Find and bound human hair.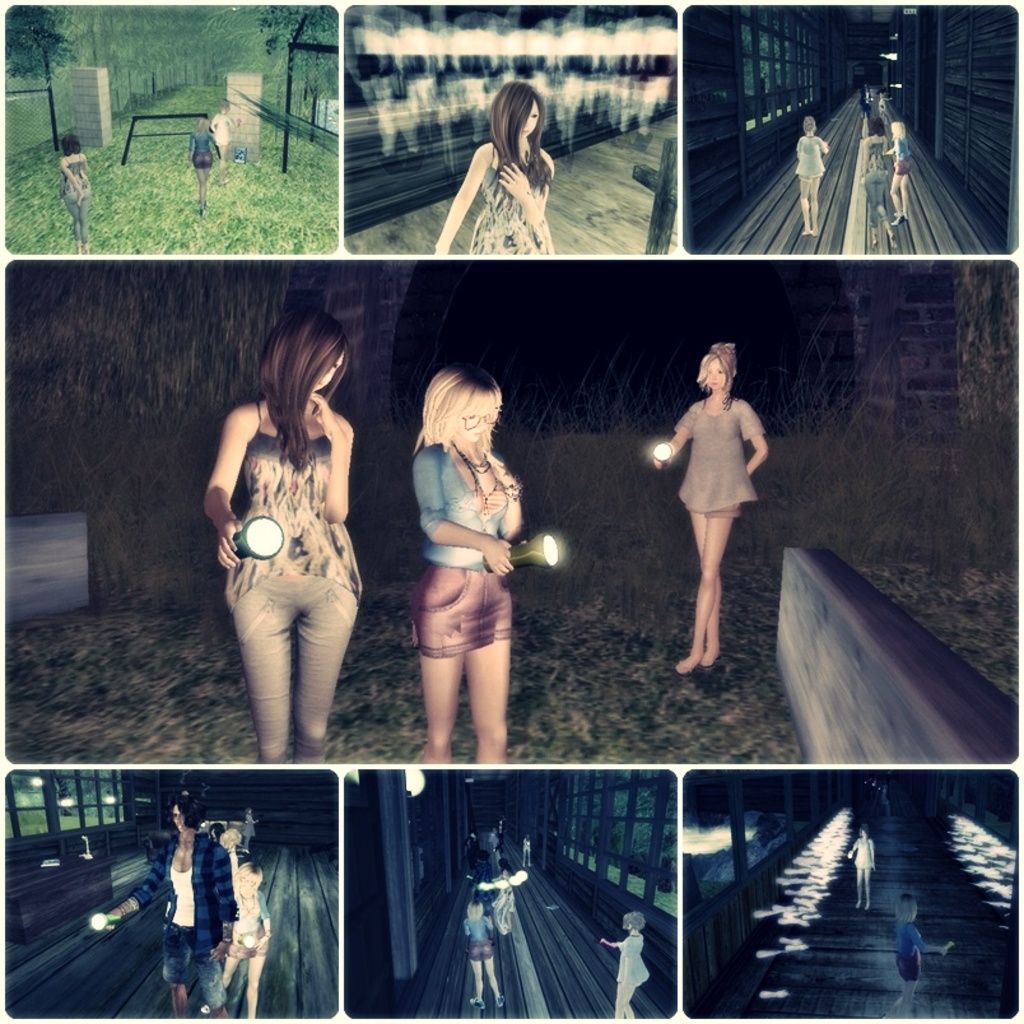
Bound: x1=695 y1=336 x2=737 y2=397.
